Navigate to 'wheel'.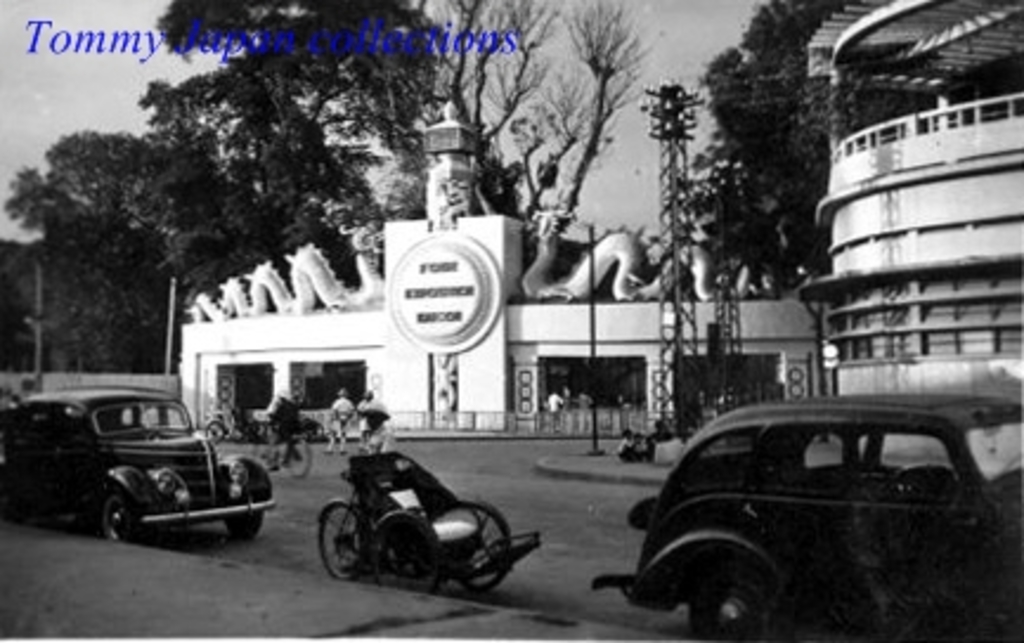
Navigation target: BBox(225, 511, 267, 539).
